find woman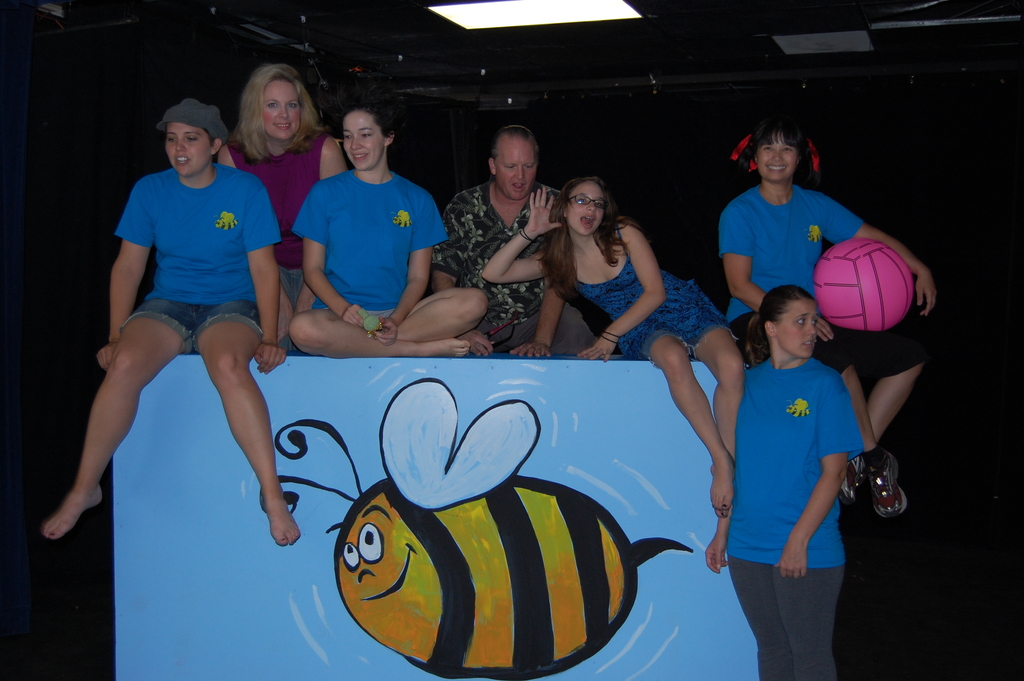
rect(721, 126, 939, 534)
